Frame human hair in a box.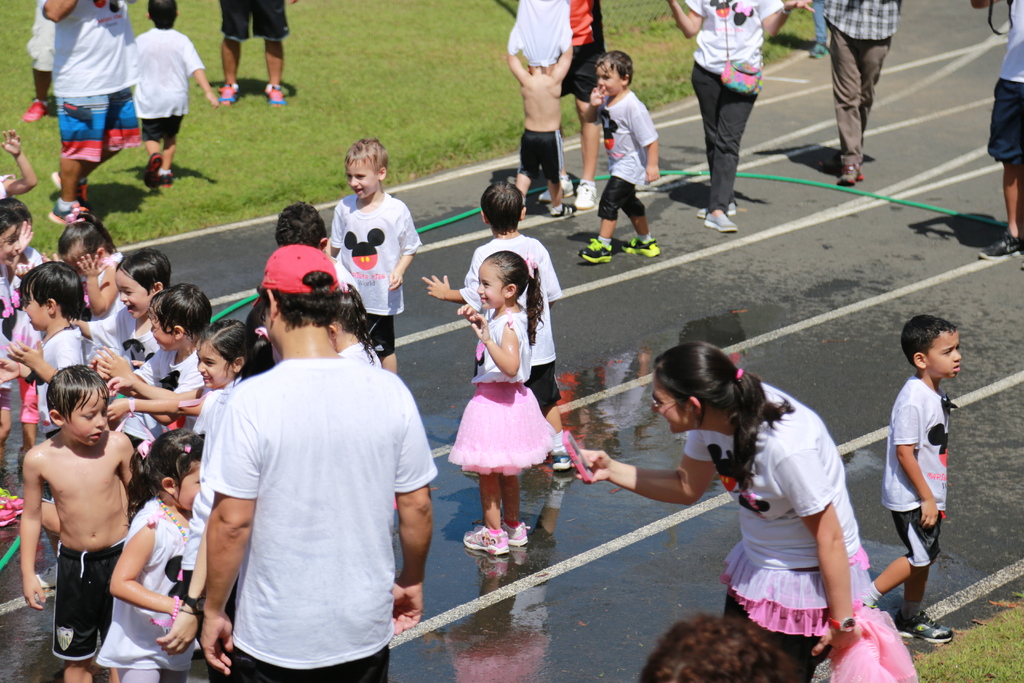
<region>257, 270, 340, 327</region>.
